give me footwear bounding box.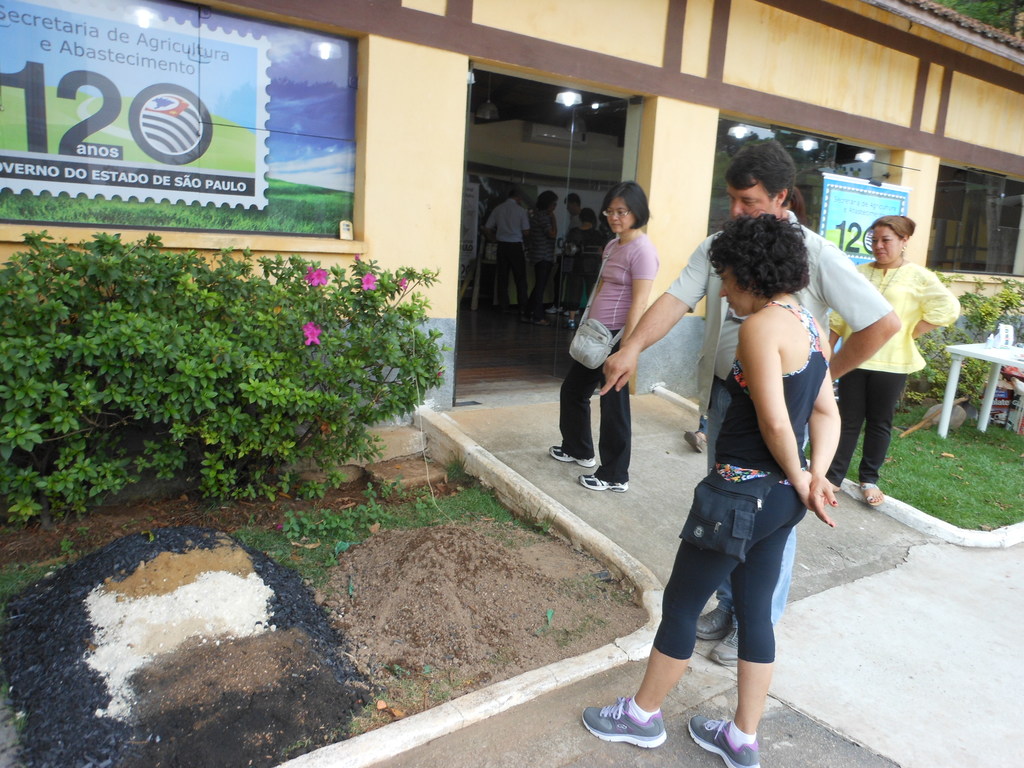
pyautogui.locateOnScreen(697, 599, 733, 637).
